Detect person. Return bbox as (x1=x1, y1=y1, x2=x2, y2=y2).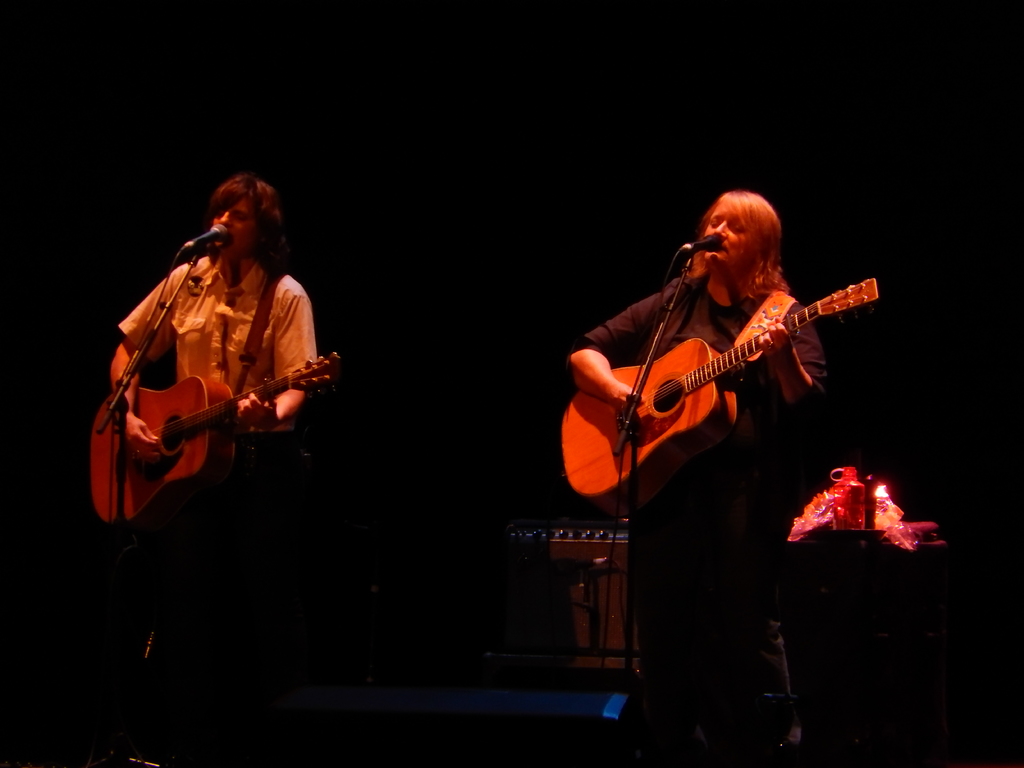
(x1=102, y1=156, x2=335, y2=585).
